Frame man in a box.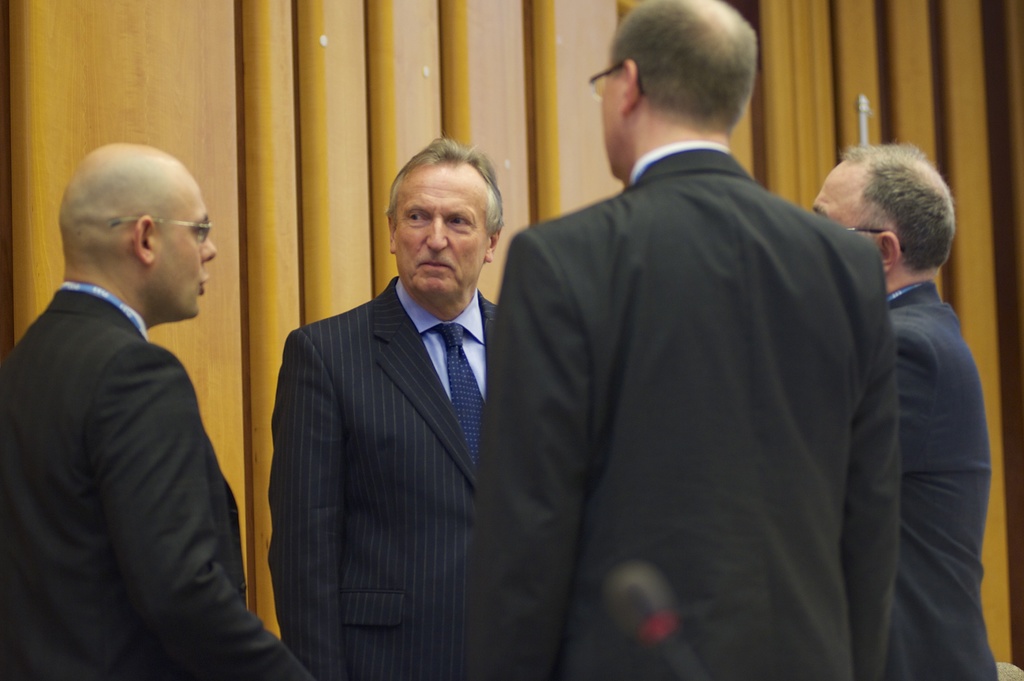
l=0, t=141, r=315, b=680.
